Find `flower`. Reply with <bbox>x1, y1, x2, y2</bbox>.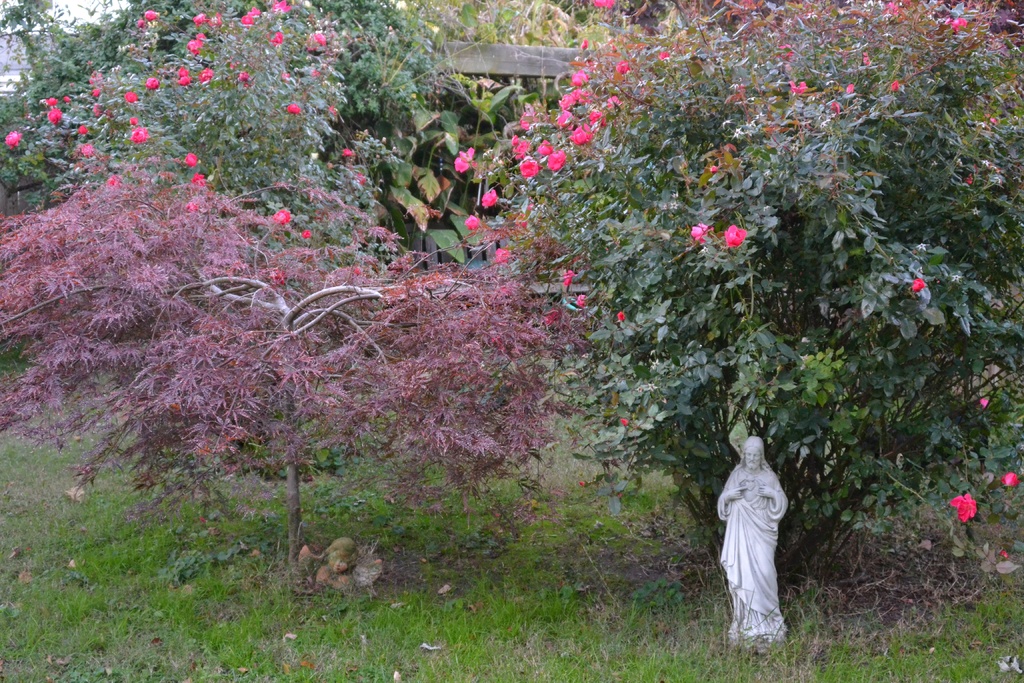
<bbox>982, 397, 993, 407</bbox>.
